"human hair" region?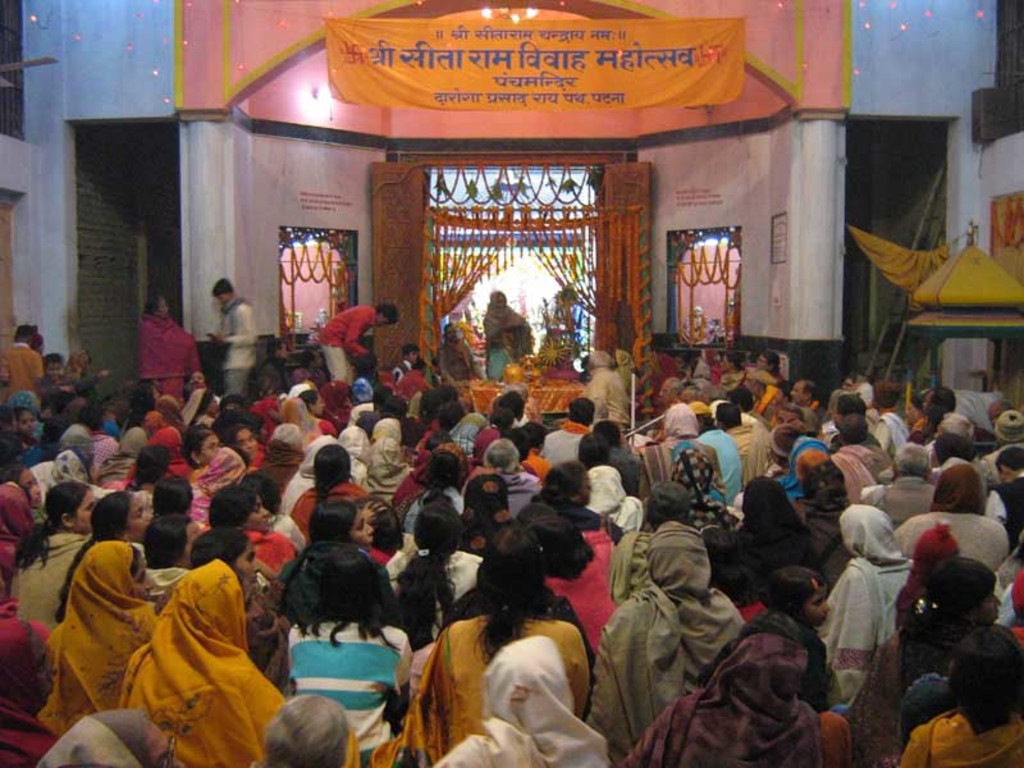
(840, 394, 867, 417)
